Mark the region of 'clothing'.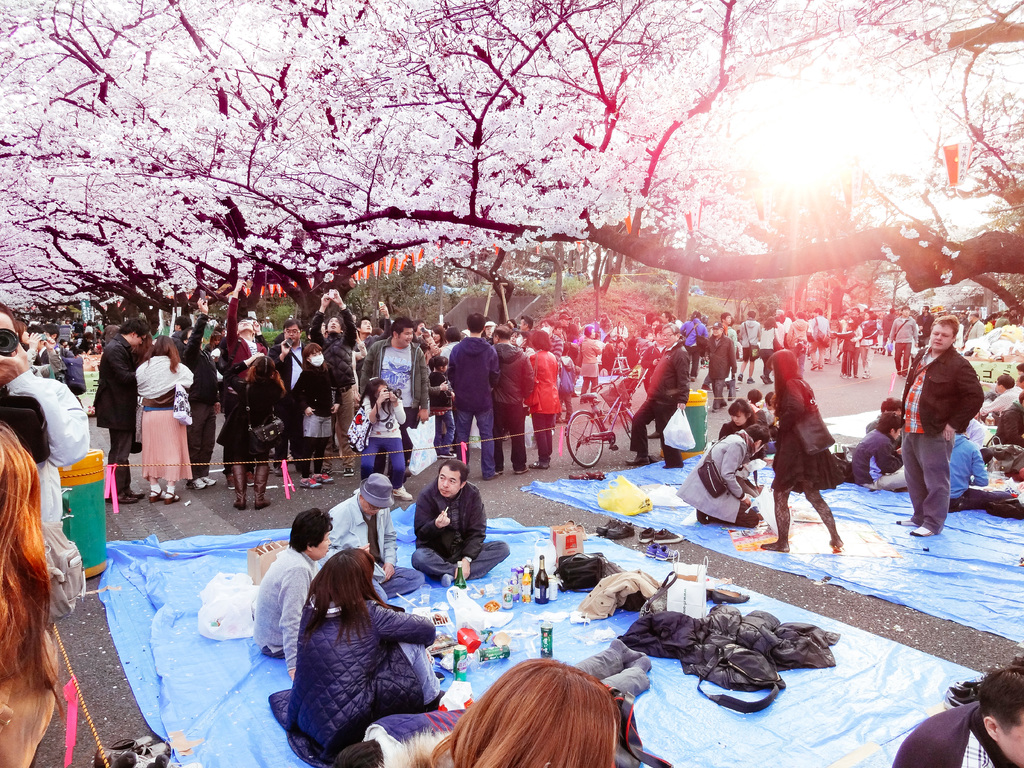
Region: [x1=1010, y1=312, x2=1023, y2=328].
